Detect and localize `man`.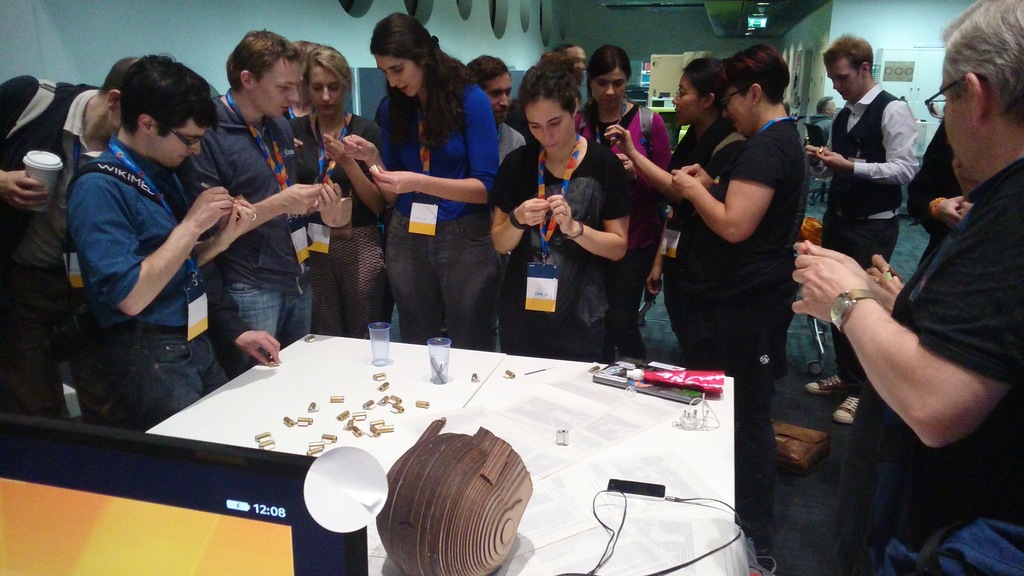
Localized at bbox=(168, 27, 344, 376).
